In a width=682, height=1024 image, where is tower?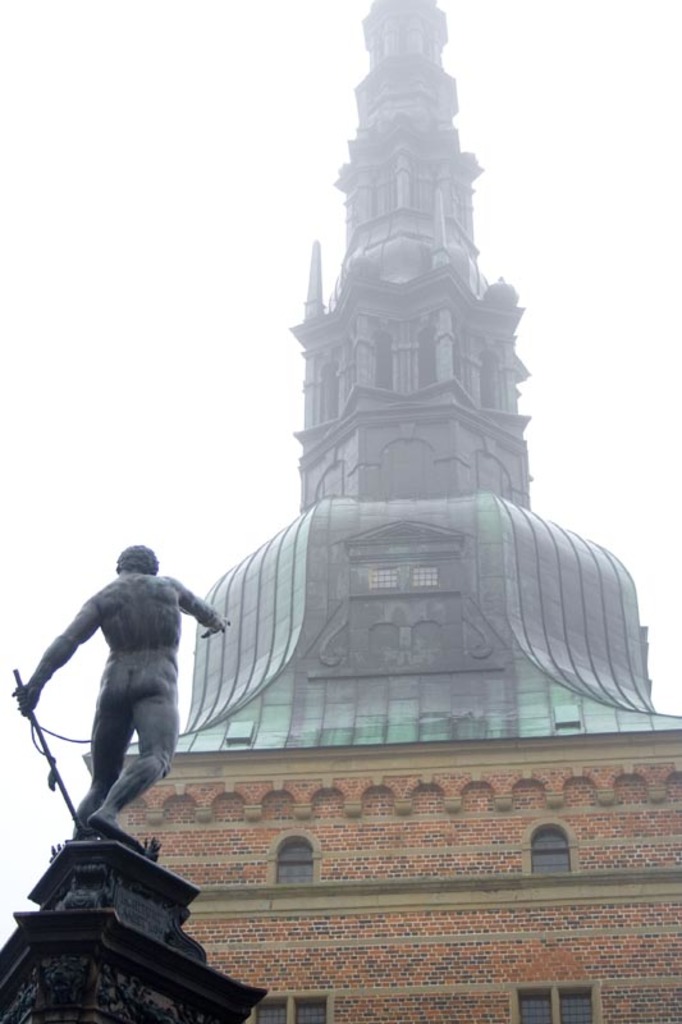
x1=0, y1=548, x2=264, y2=1023.
